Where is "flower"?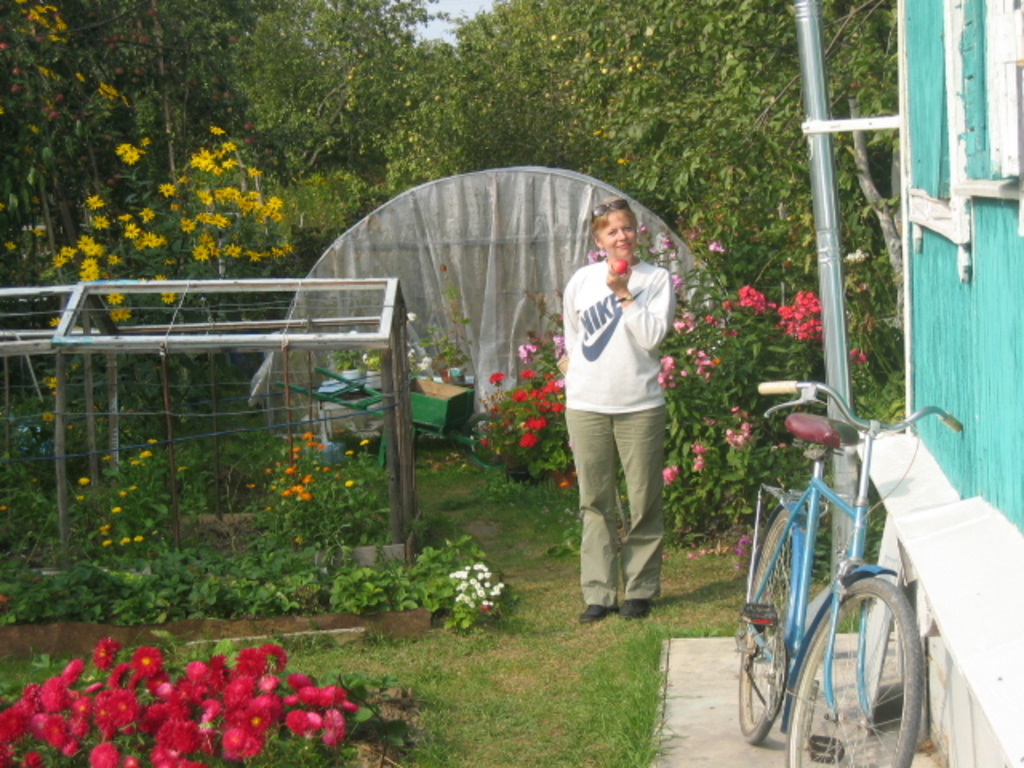
region(118, 531, 131, 546).
